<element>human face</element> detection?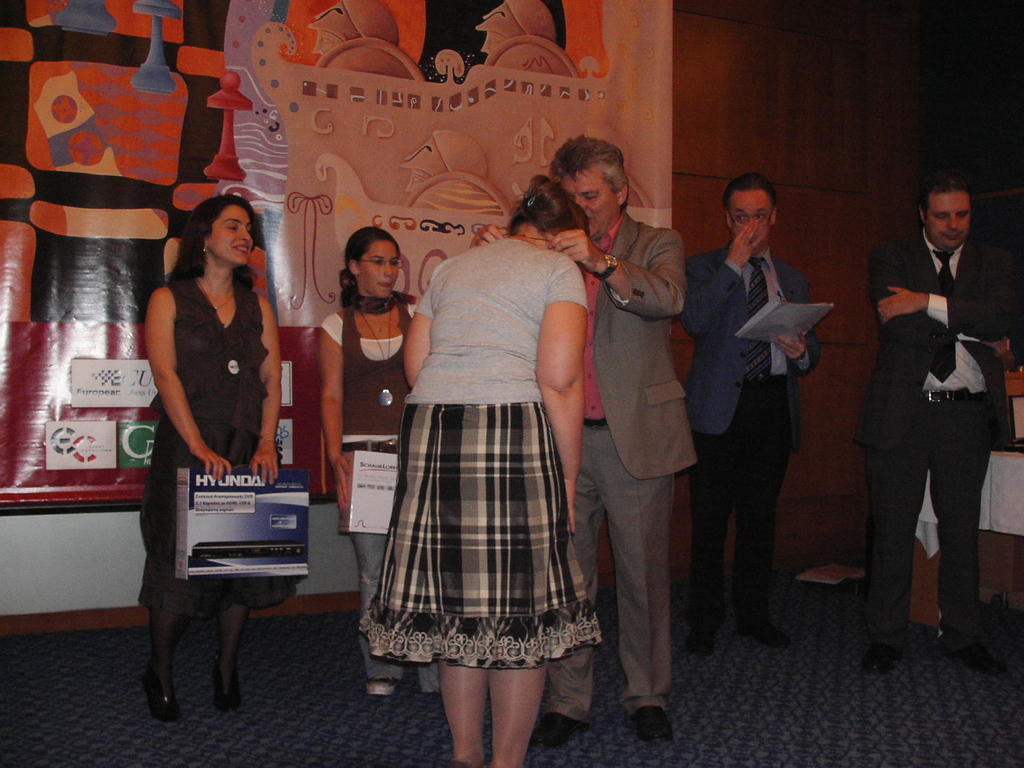
crop(926, 193, 968, 249)
